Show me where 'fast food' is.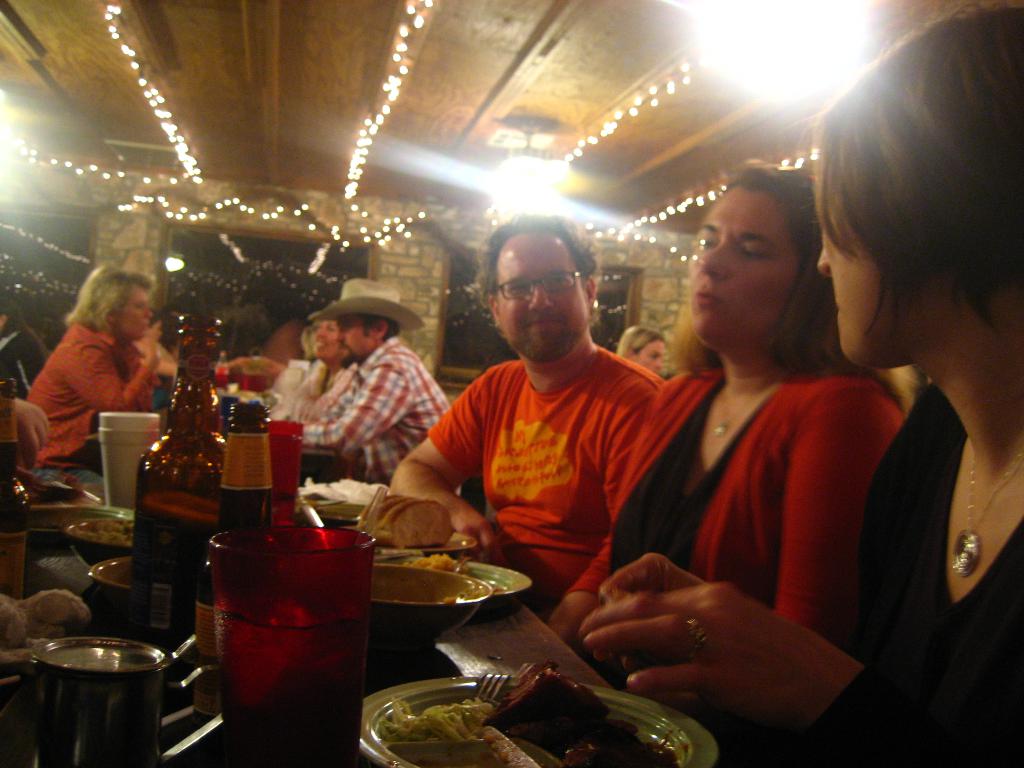
'fast food' is at bbox(381, 659, 676, 767).
